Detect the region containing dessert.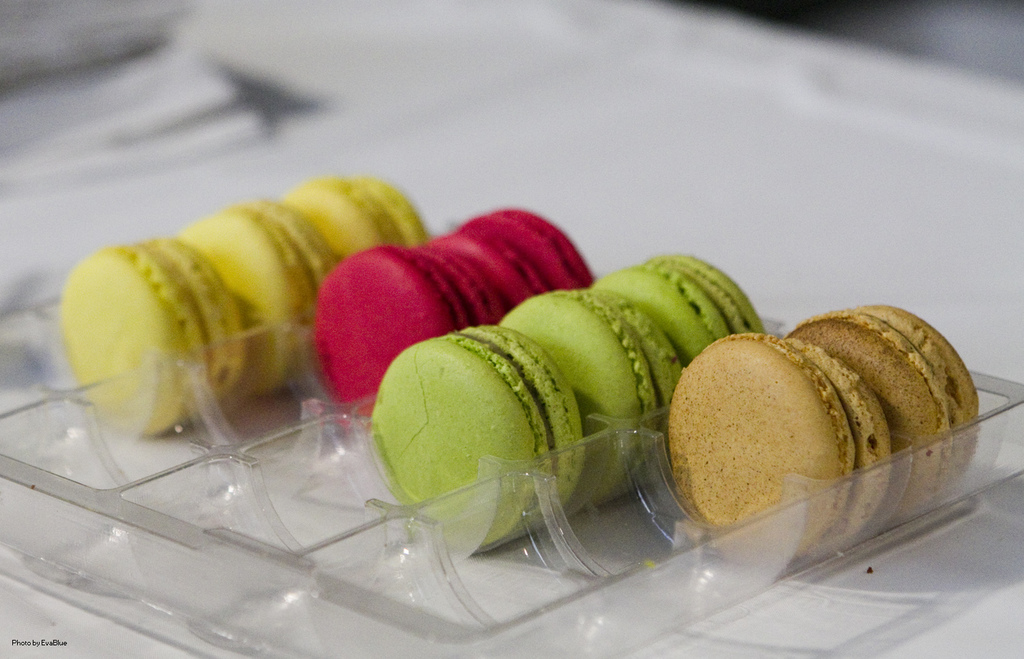
left=463, top=208, right=592, bottom=292.
